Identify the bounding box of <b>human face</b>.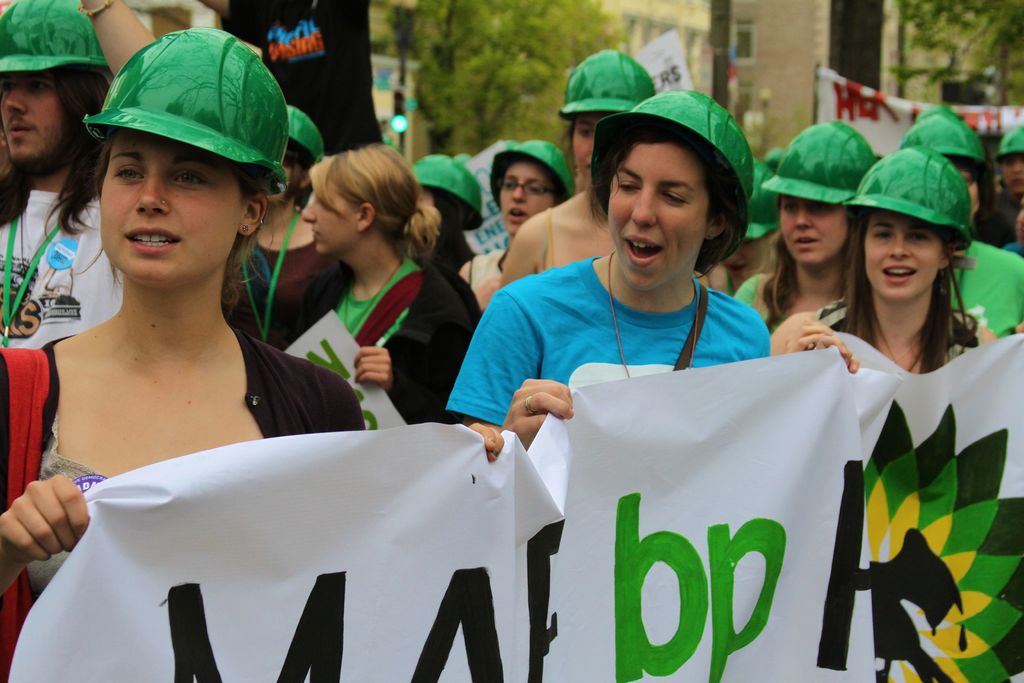
(573, 111, 605, 180).
